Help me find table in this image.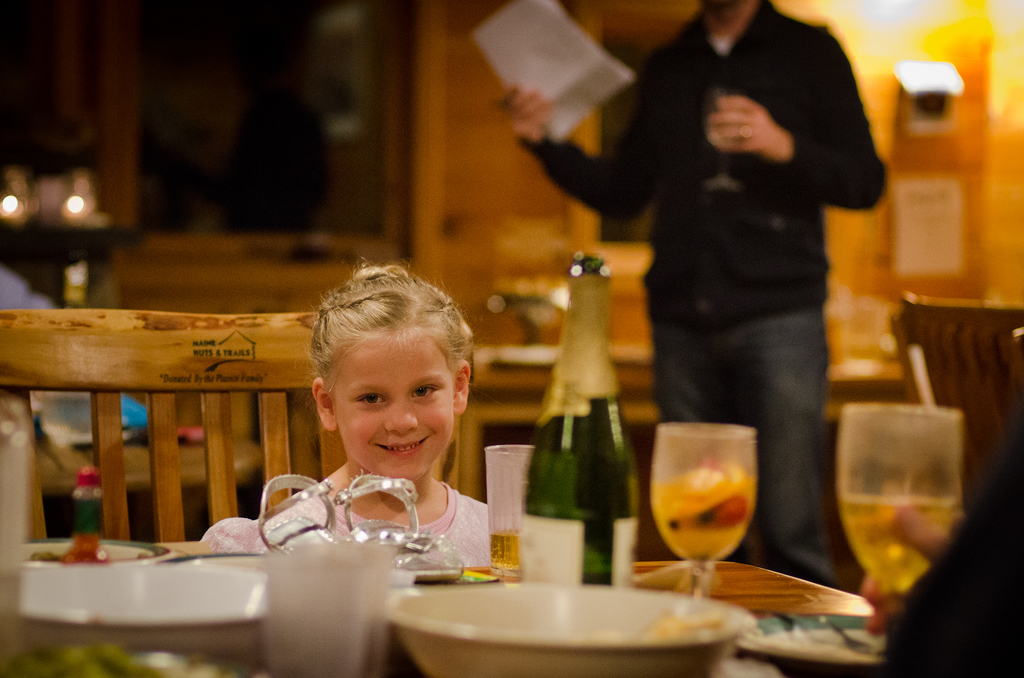
Found it: box=[0, 556, 876, 677].
